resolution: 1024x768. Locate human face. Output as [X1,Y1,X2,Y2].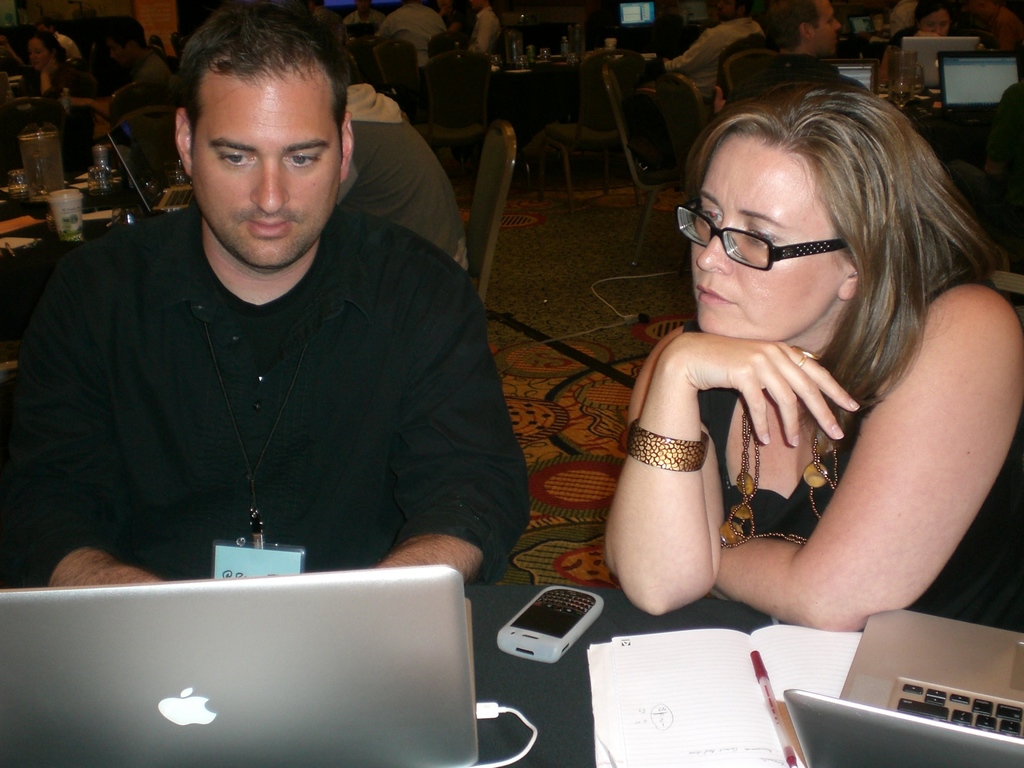
[810,0,841,56].
